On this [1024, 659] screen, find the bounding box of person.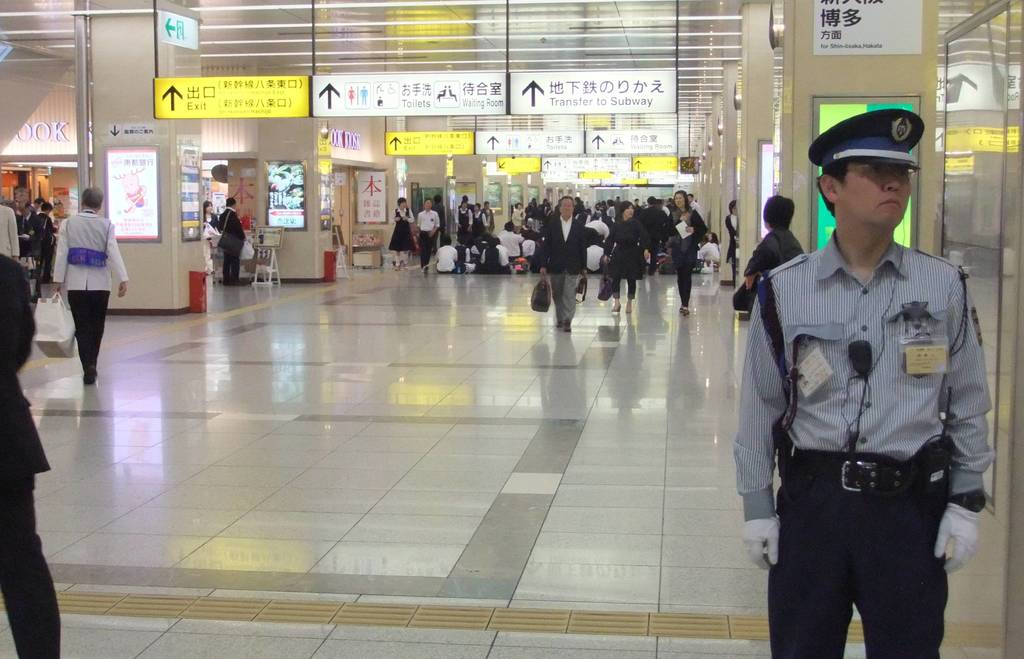
Bounding box: {"x1": 385, "y1": 198, "x2": 417, "y2": 272}.
